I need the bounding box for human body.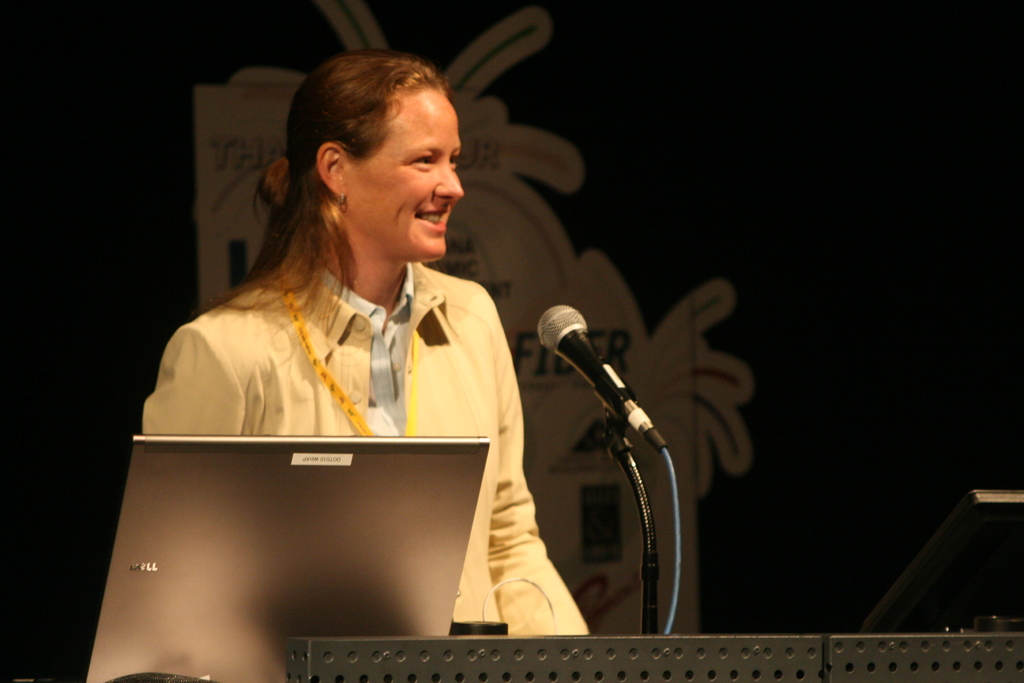
Here it is: bbox(148, 77, 600, 610).
